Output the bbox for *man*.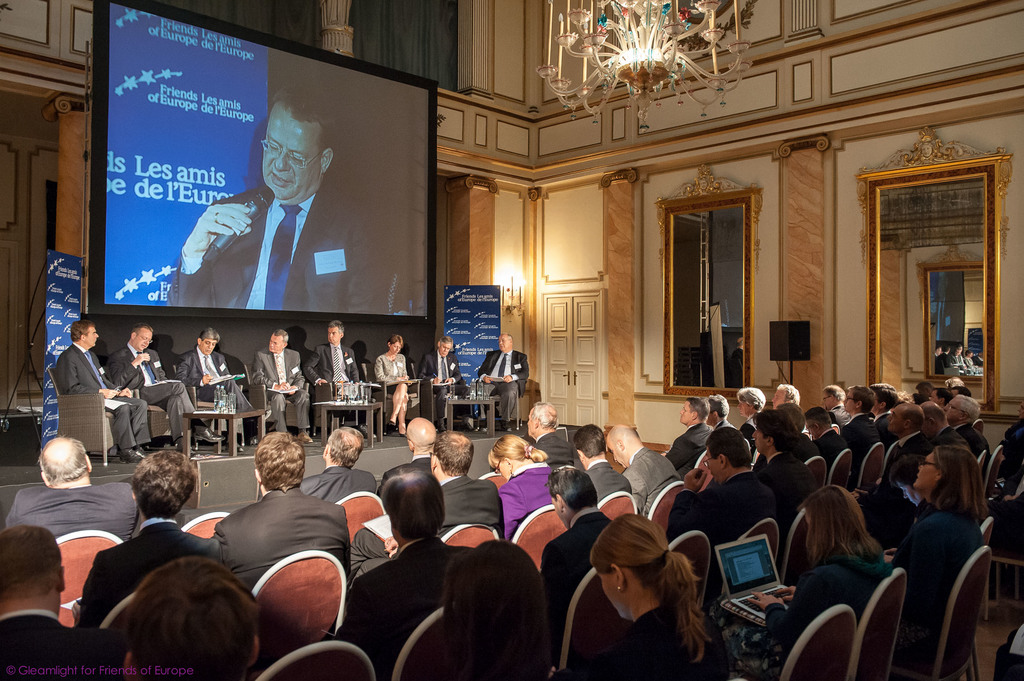
<bbox>942, 397, 988, 472</bbox>.
